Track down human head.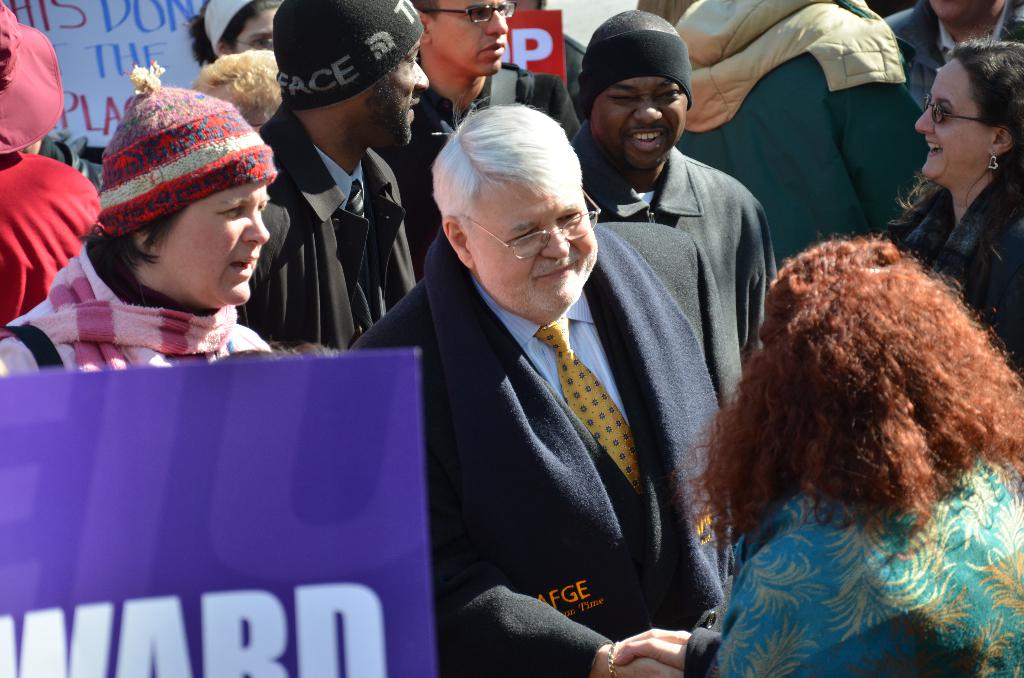
Tracked to {"left": 913, "top": 21, "right": 1023, "bottom": 191}.
